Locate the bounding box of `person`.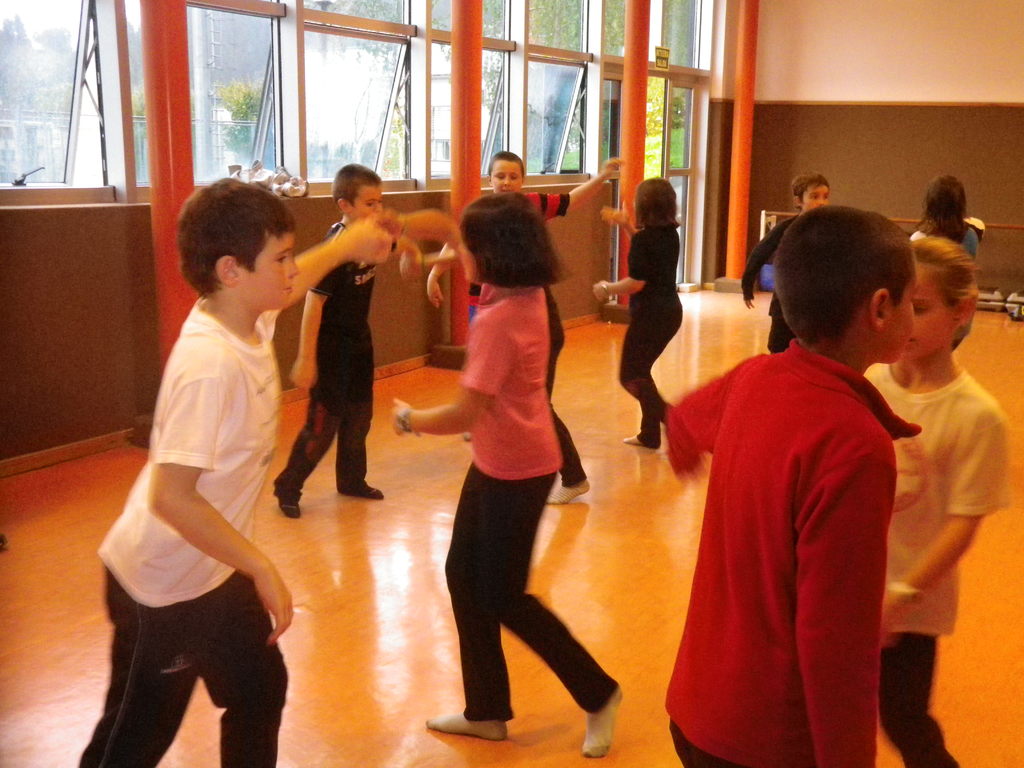
Bounding box: 664,204,922,767.
